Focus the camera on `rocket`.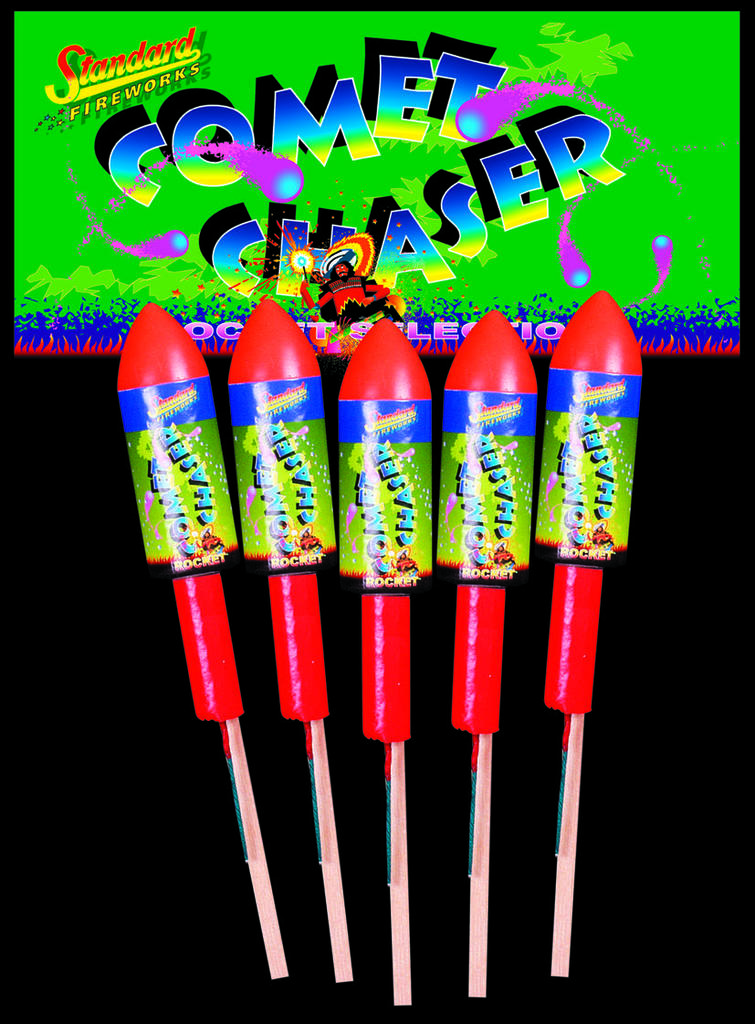
Focus region: pyautogui.locateOnScreen(430, 310, 525, 991).
